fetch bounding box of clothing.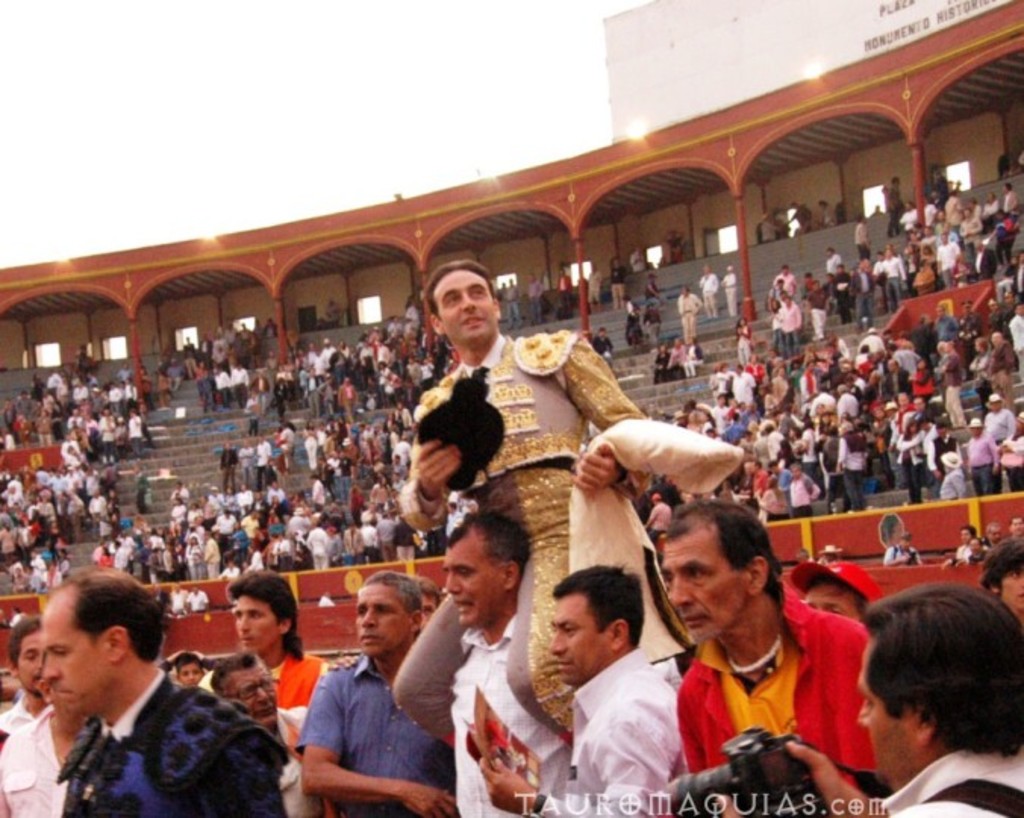
Bbox: x1=765, y1=486, x2=789, y2=520.
